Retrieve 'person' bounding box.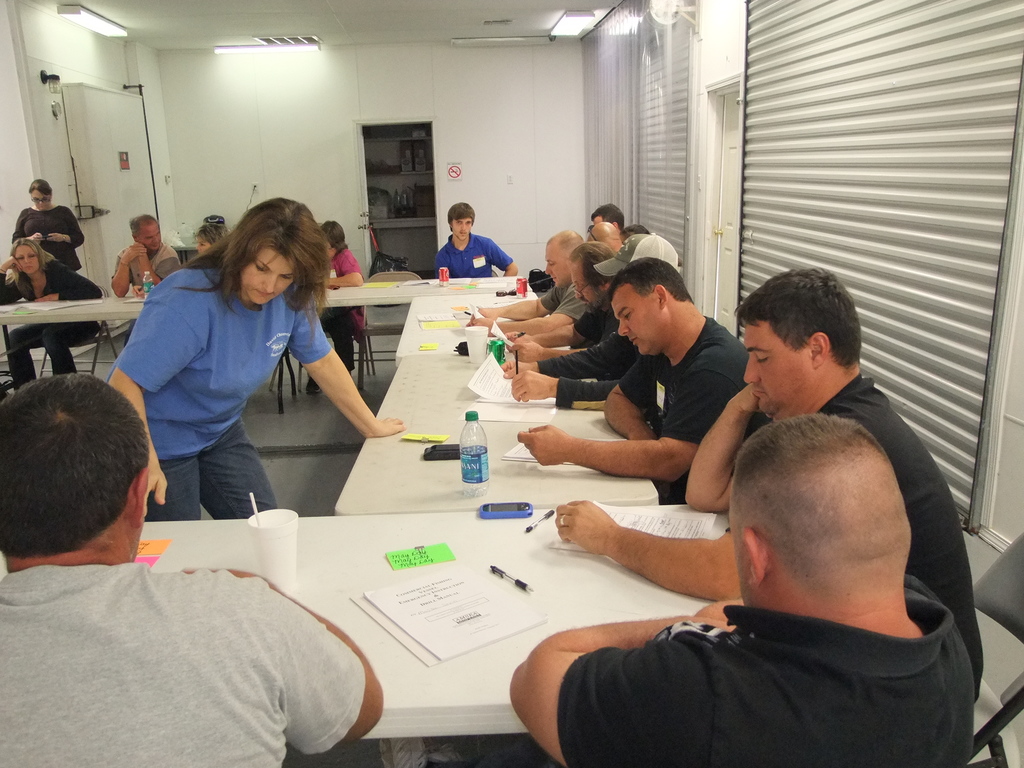
Bounding box: bbox=(5, 173, 79, 266).
